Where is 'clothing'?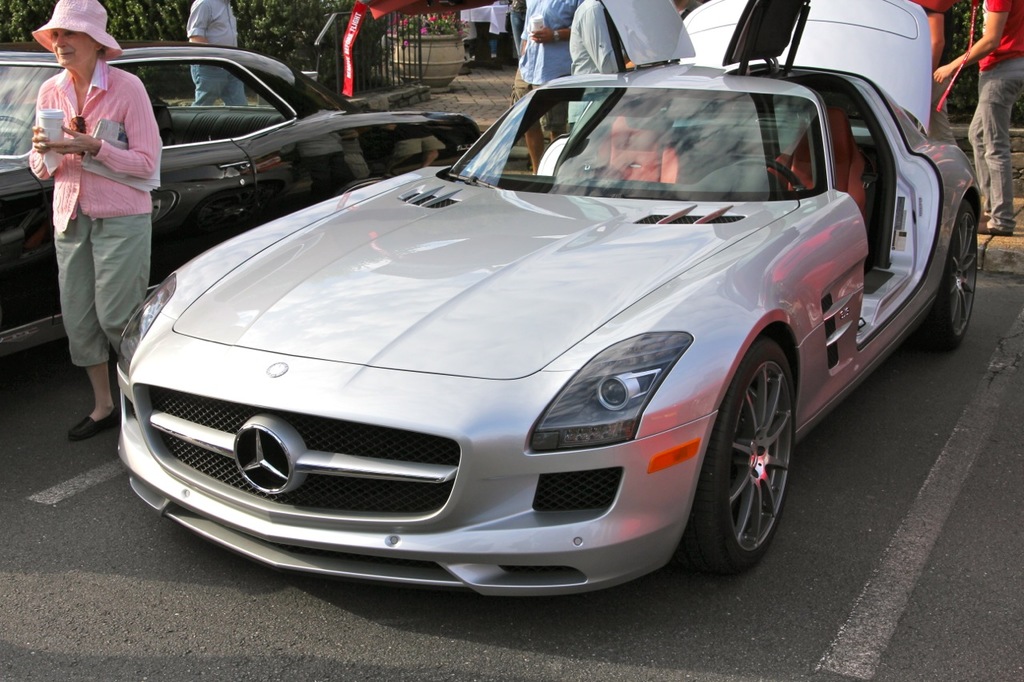
(x1=42, y1=38, x2=153, y2=229).
